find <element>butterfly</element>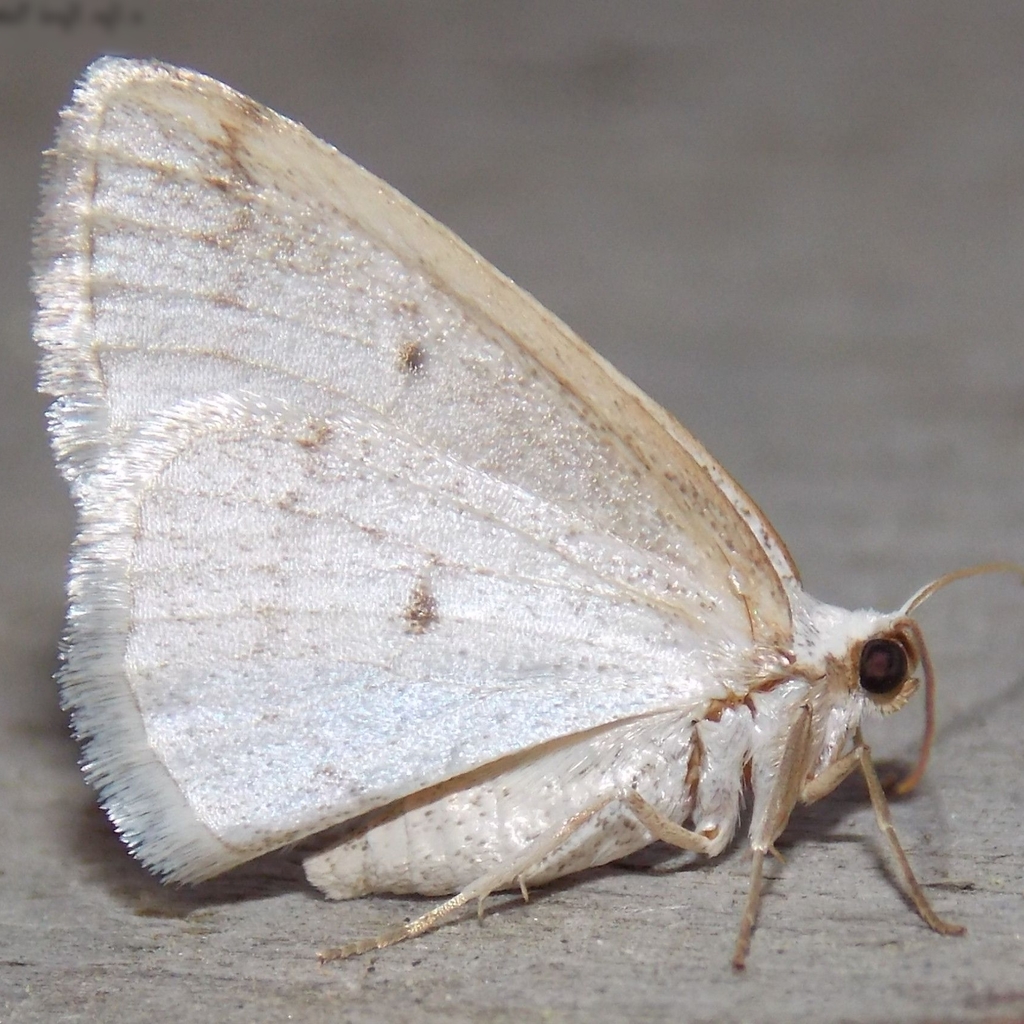
(28,36,1023,984)
